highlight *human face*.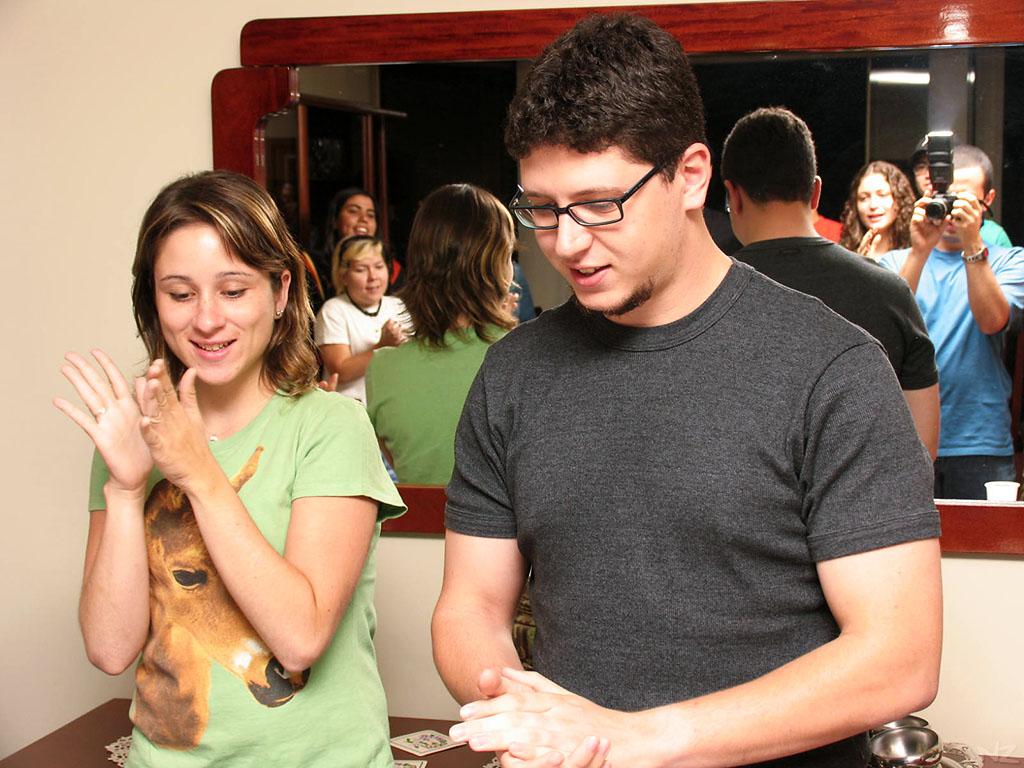
Highlighted region: [left=160, top=222, right=278, bottom=383].
